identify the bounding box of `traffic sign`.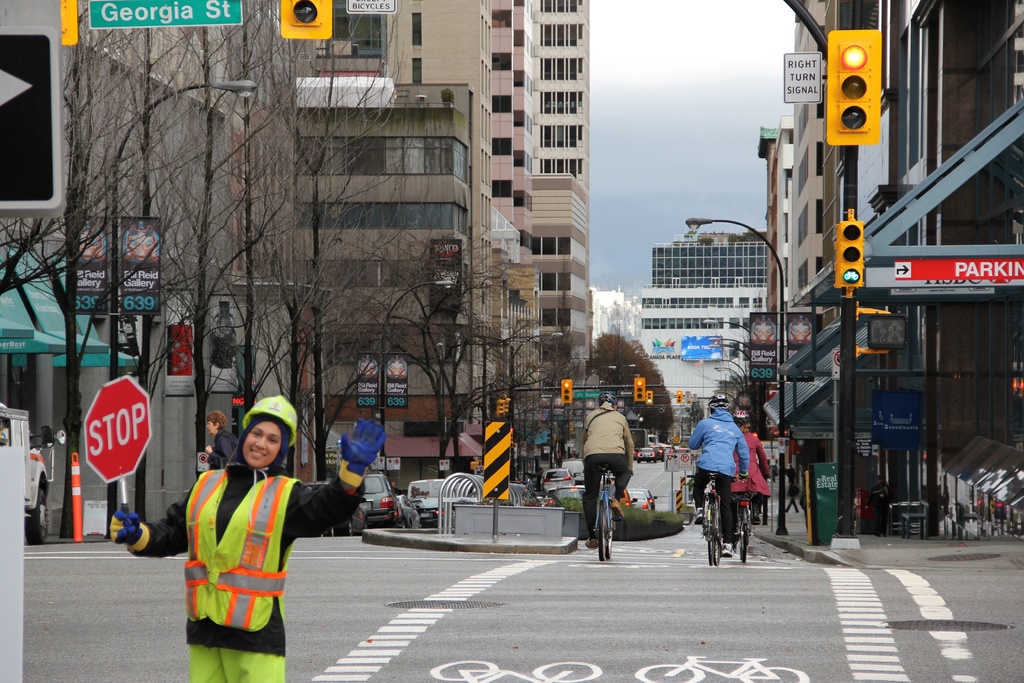
bbox=[897, 258, 1023, 281].
